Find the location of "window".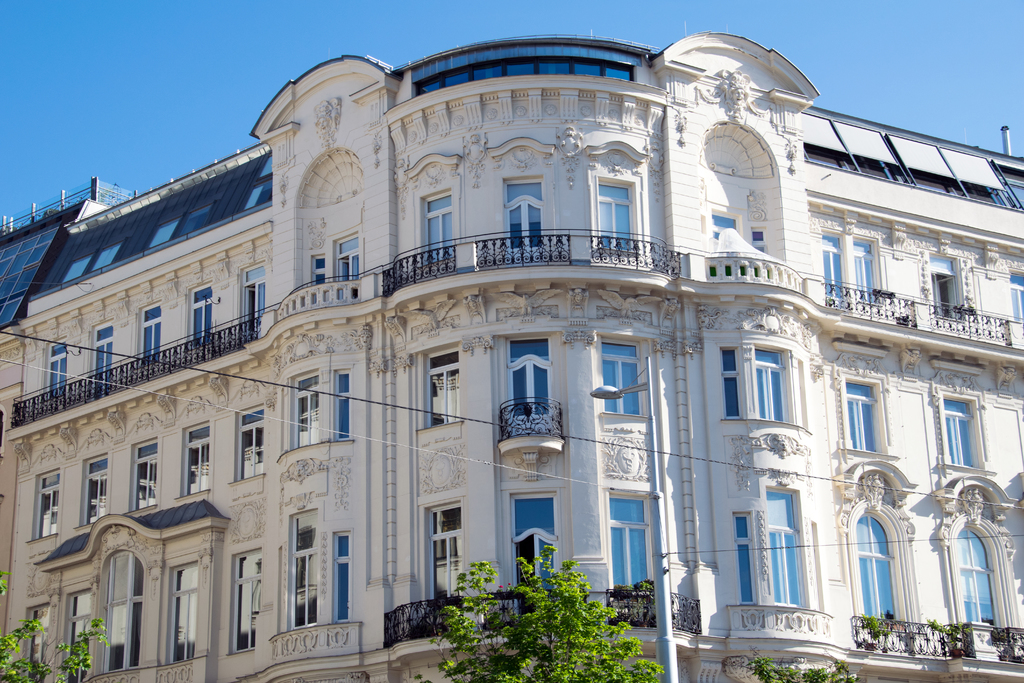
Location: {"x1": 723, "y1": 349, "x2": 741, "y2": 420}.
